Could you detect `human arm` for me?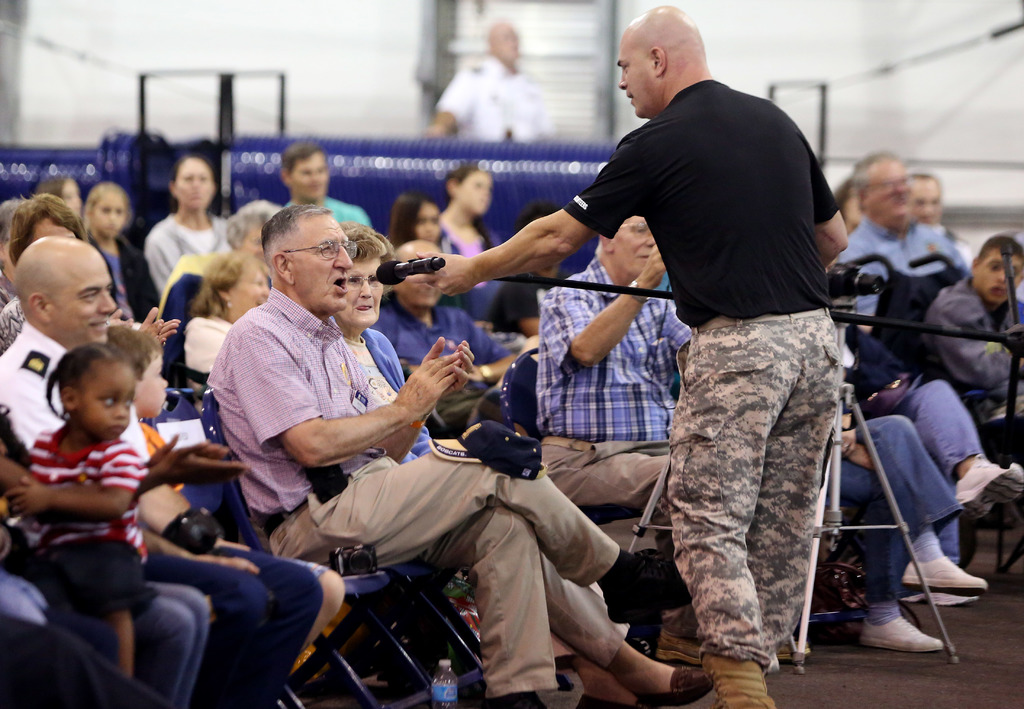
Detection result: <box>227,367,455,493</box>.
